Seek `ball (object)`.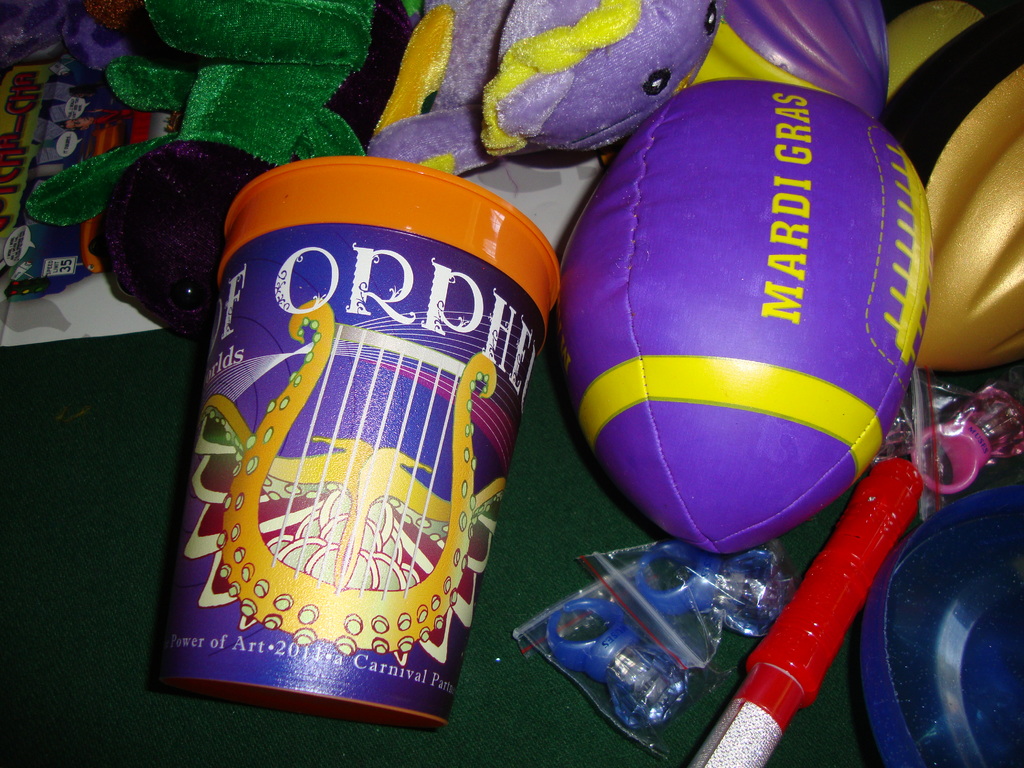
<region>556, 81, 932, 559</region>.
